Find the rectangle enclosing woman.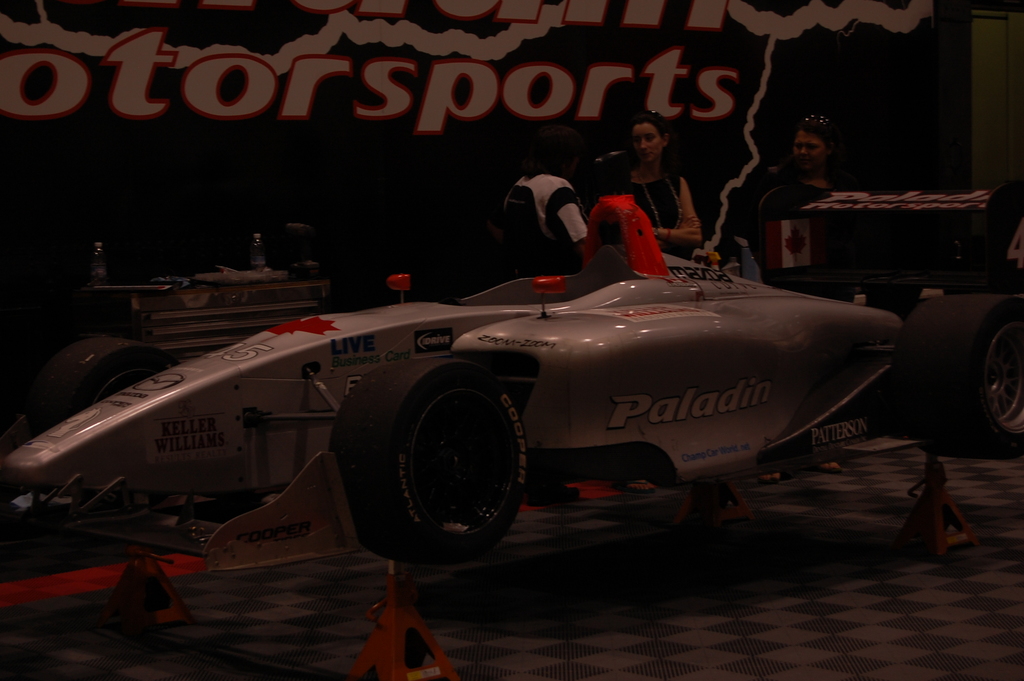
{"x1": 760, "y1": 110, "x2": 903, "y2": 289}.
